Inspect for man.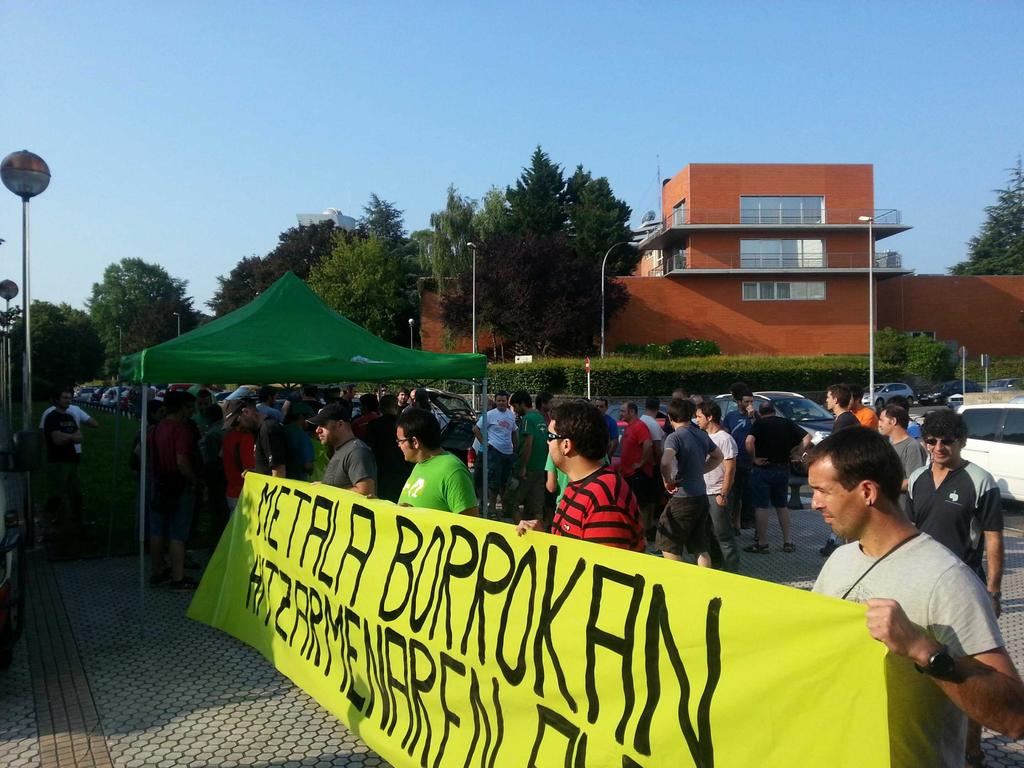
Inspection: bbox(402, 394, 414, 413).
